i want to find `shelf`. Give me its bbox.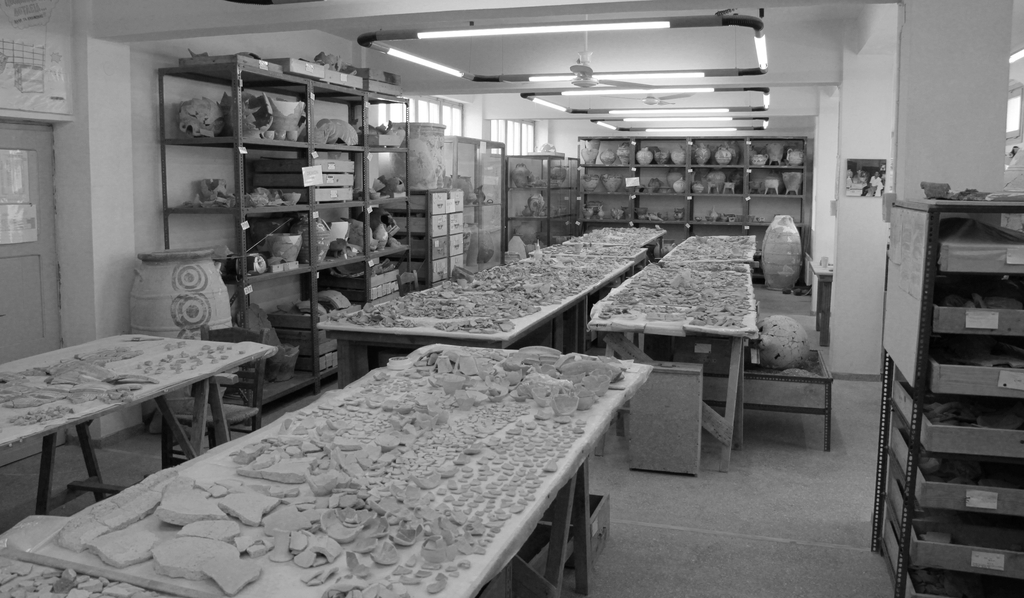
552 159 576 189.
